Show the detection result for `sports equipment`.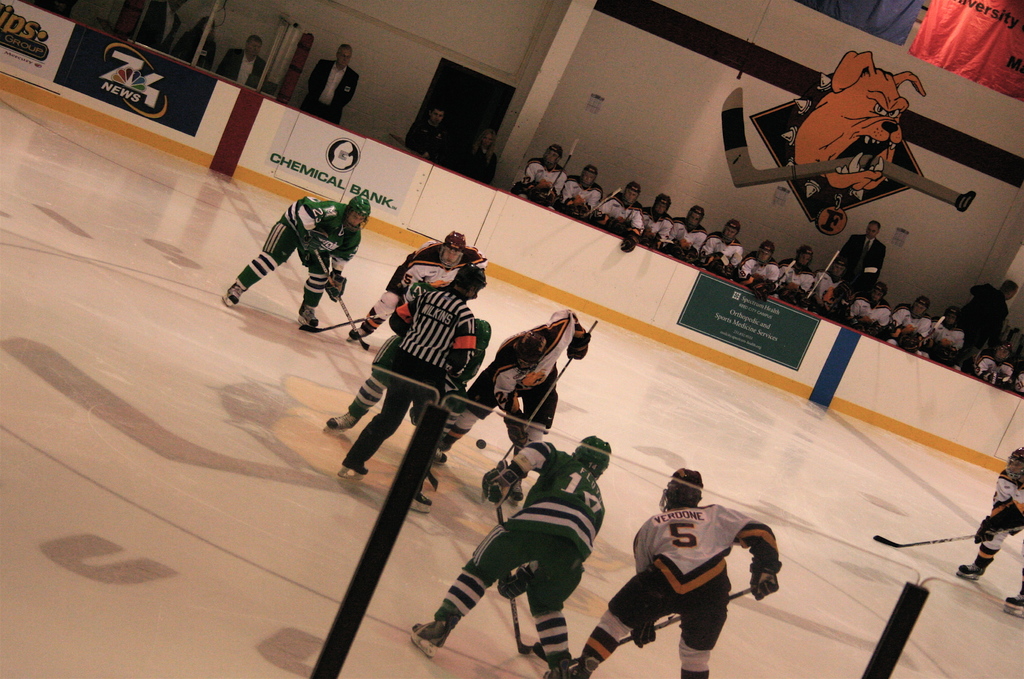
<bbox>325, 411, 350, 429</bbox>.
